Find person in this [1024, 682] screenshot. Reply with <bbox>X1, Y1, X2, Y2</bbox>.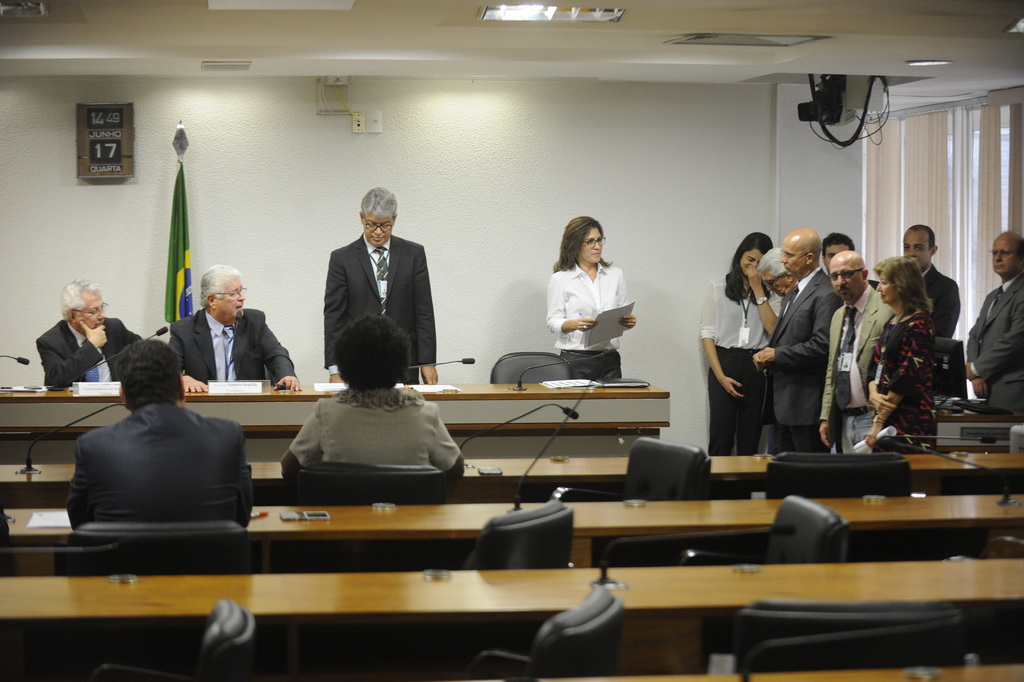
<bbox>547, 220, 635, 375</bbox>.
